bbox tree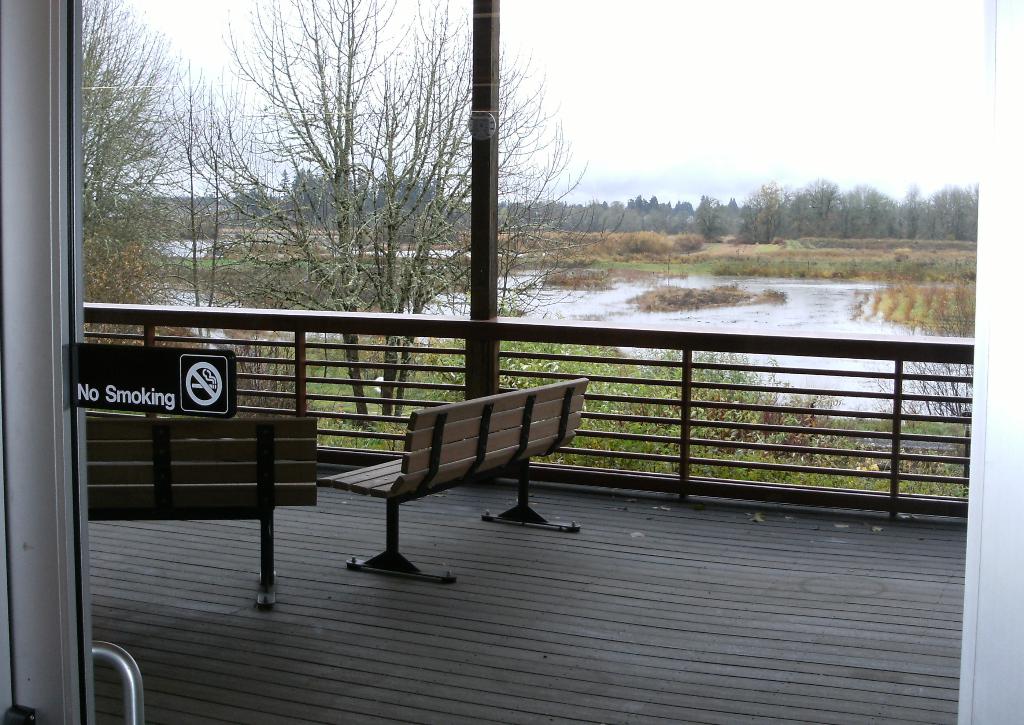
detection(68, 0, 214, 416)
